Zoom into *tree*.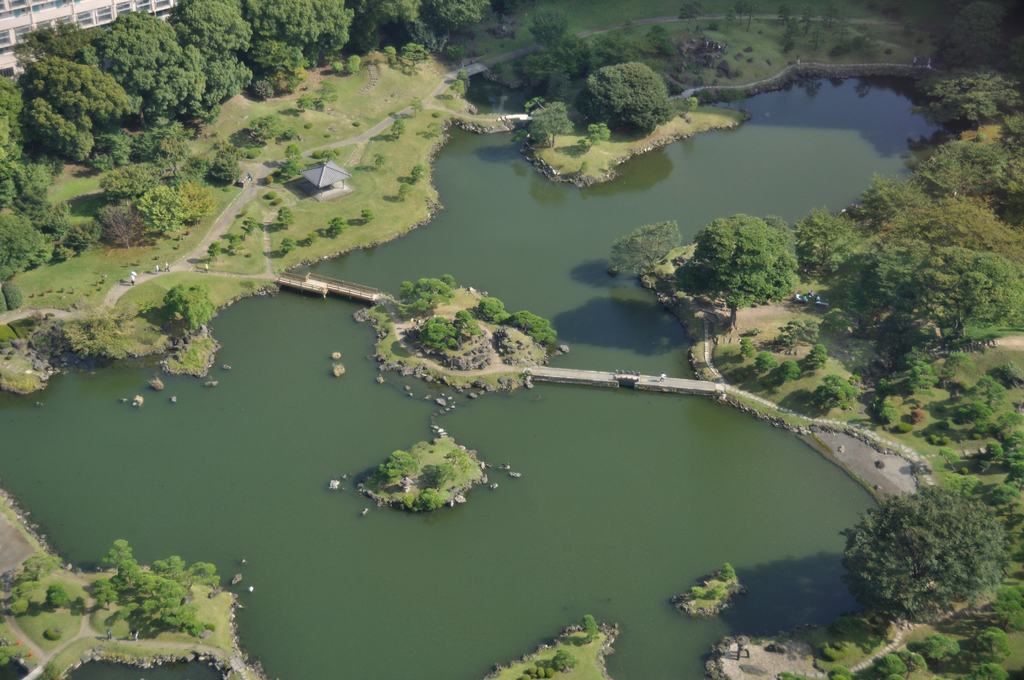
Zoom target: x1=612 y1=219 x2=683 y2=280.
